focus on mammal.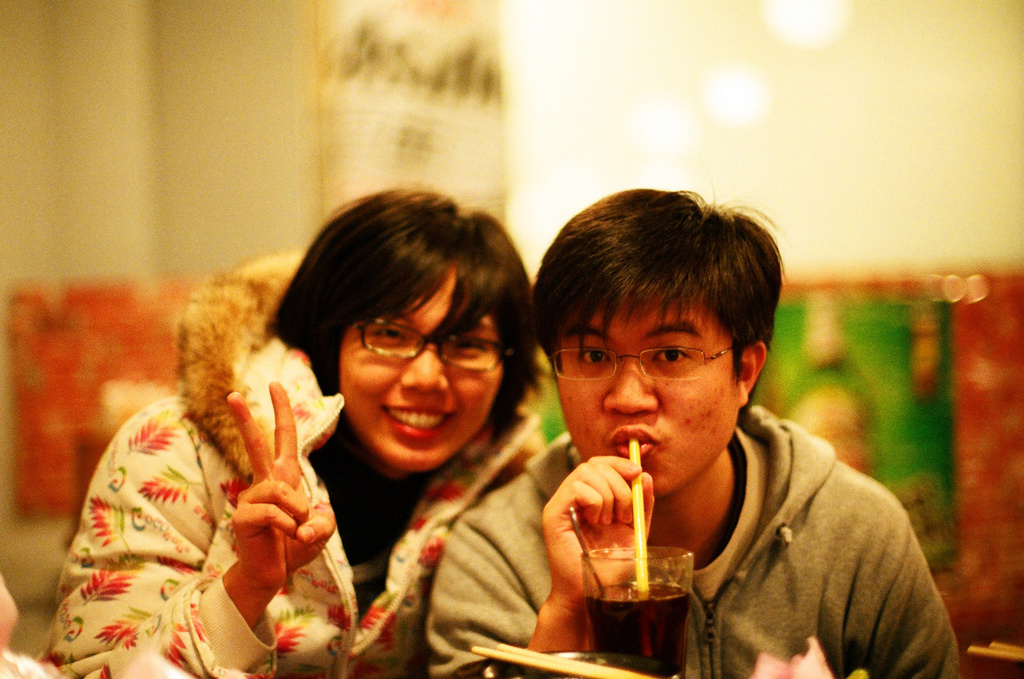
Focused at BBox(426, 188, 961, 678).
